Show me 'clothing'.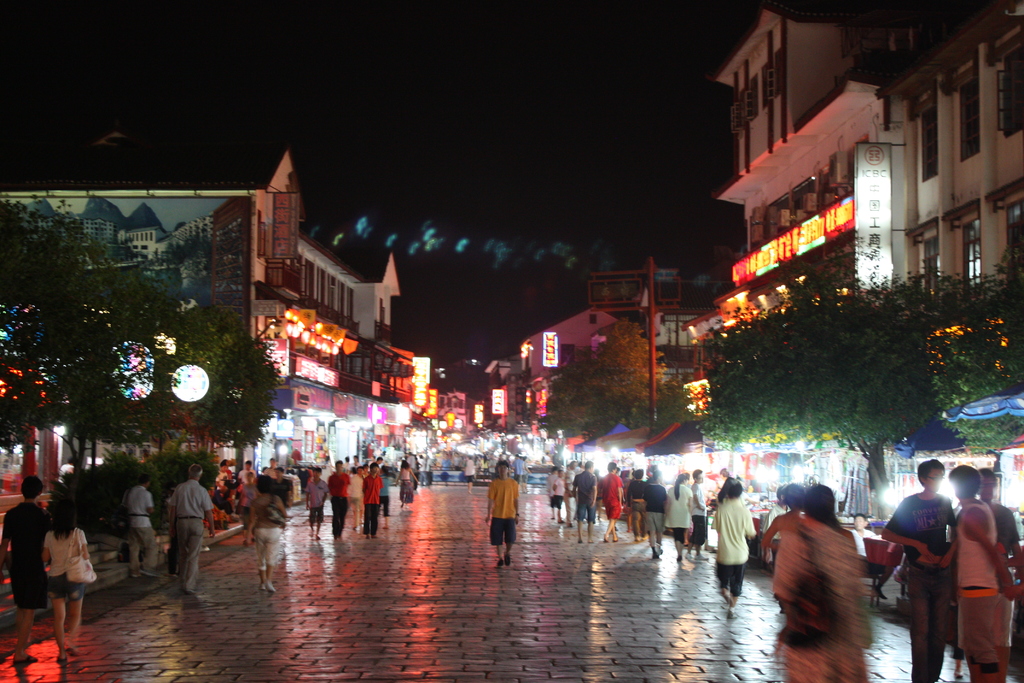
'clothing' is here: <region>883, 490, 951, 678</region>.
